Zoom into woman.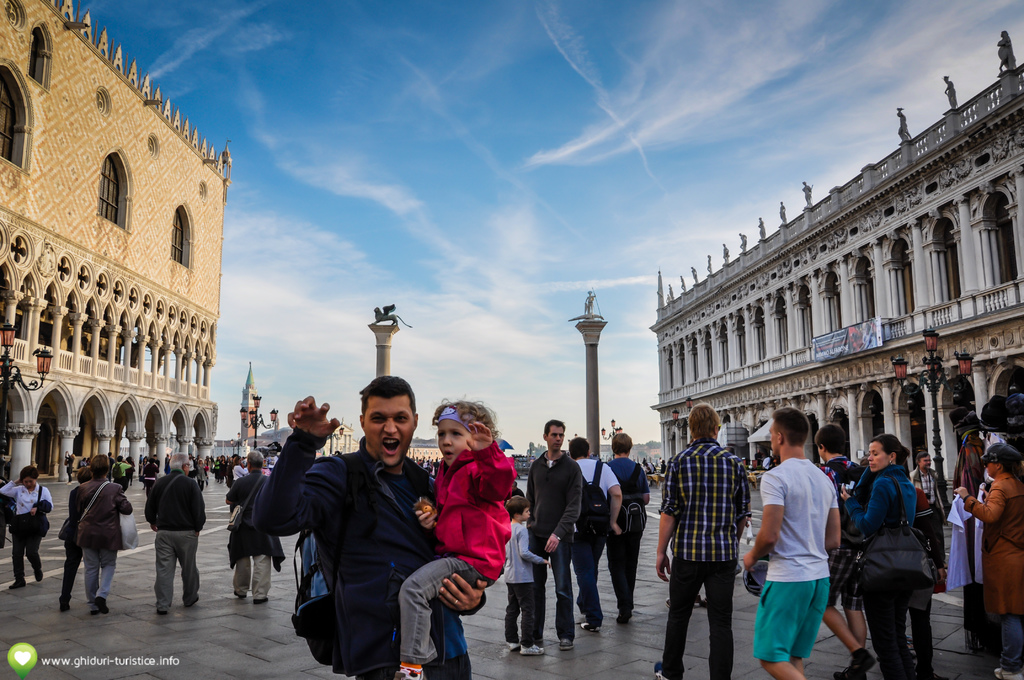
Zoom target: detection(955, 444, 1023, 679).
